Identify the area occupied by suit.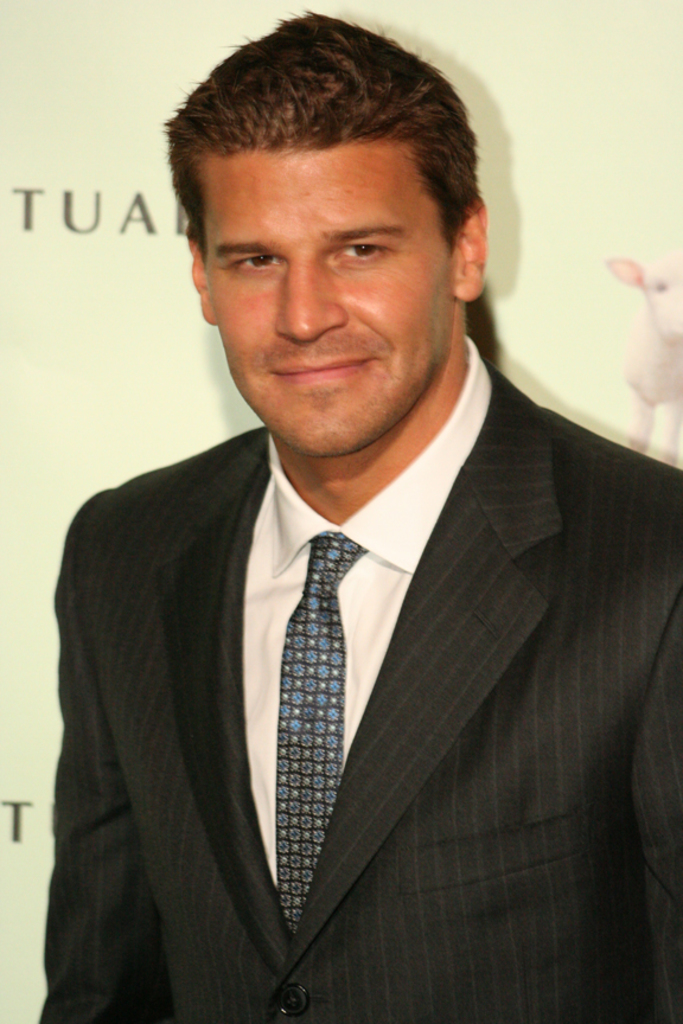
Area: 23/267/639/1005.
